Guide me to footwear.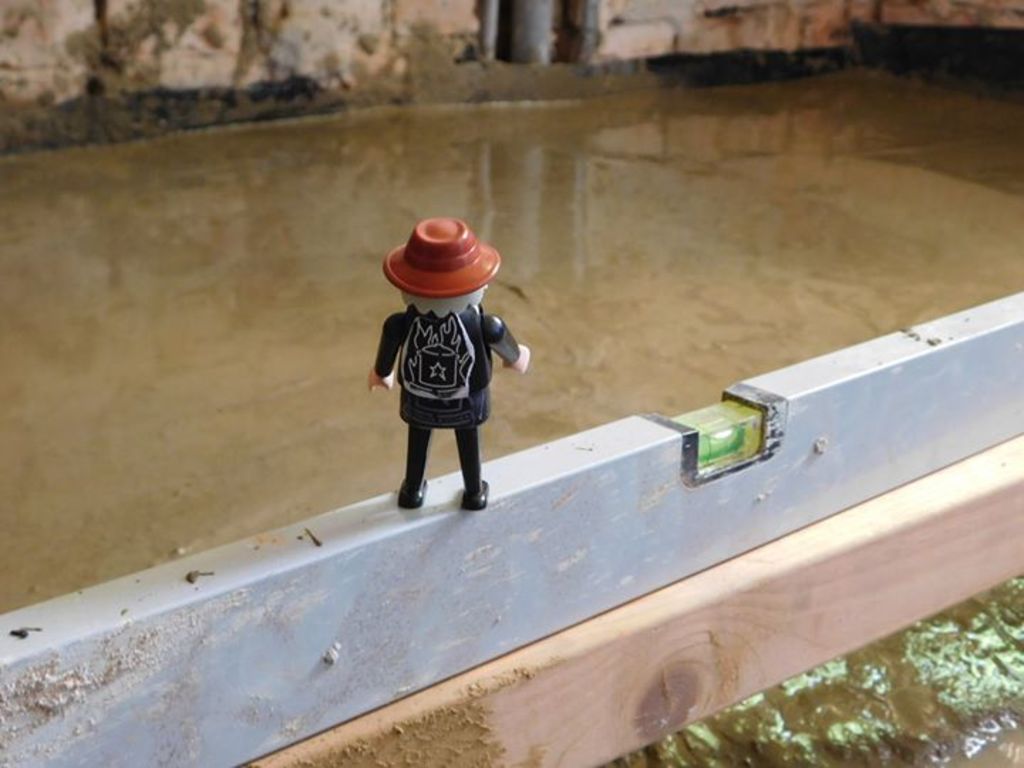
Guidance: bbox=(398, 478, 428, 508).
